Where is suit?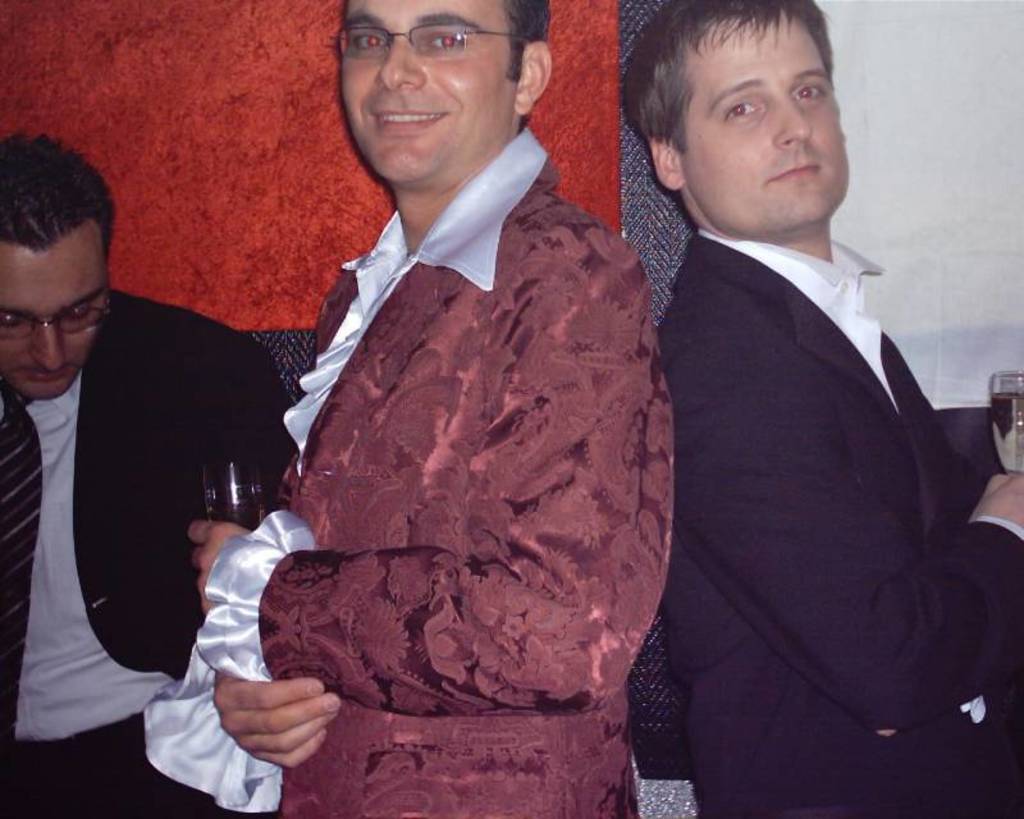
<region>0, 287, 280, 818</region>.
